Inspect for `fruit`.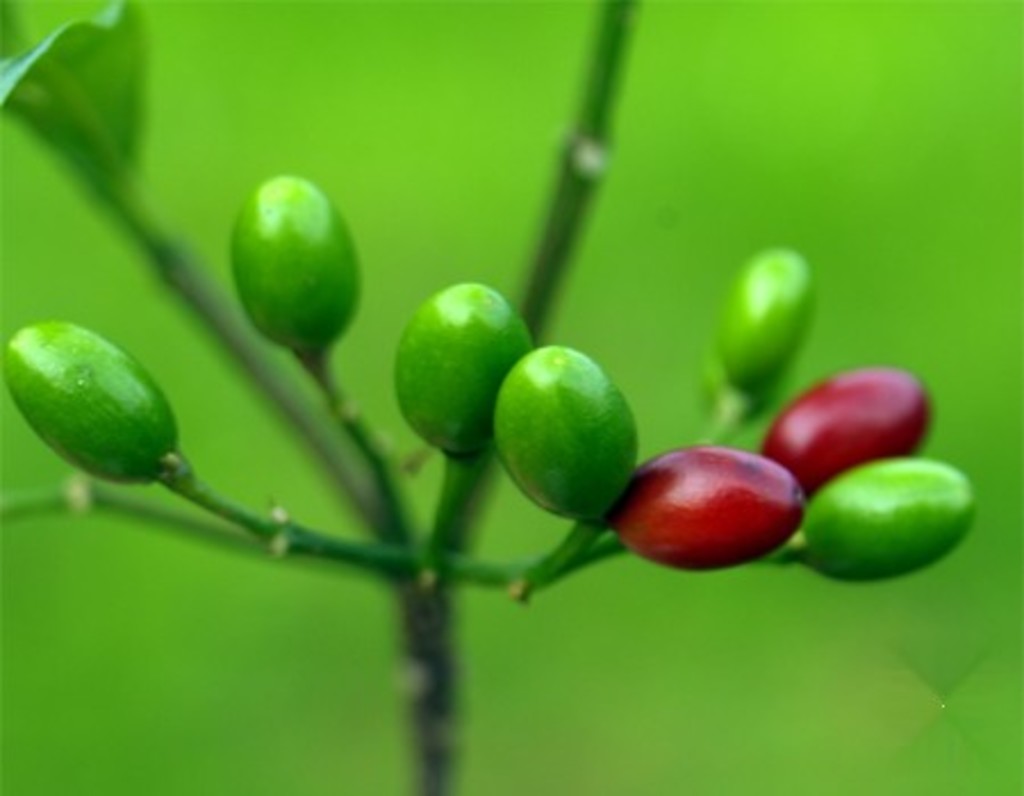
Inspection: <bbox>498, 323, 646, 546</bbox>.
